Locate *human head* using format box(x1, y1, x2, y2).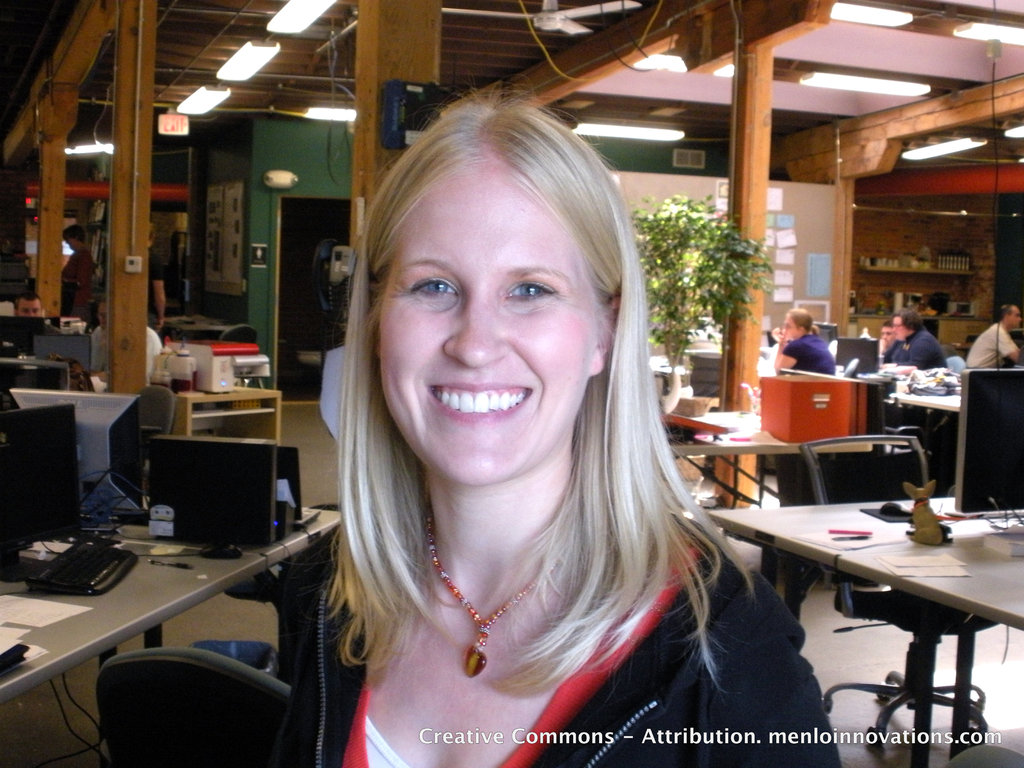
box(998, 307, 1020, 329).
